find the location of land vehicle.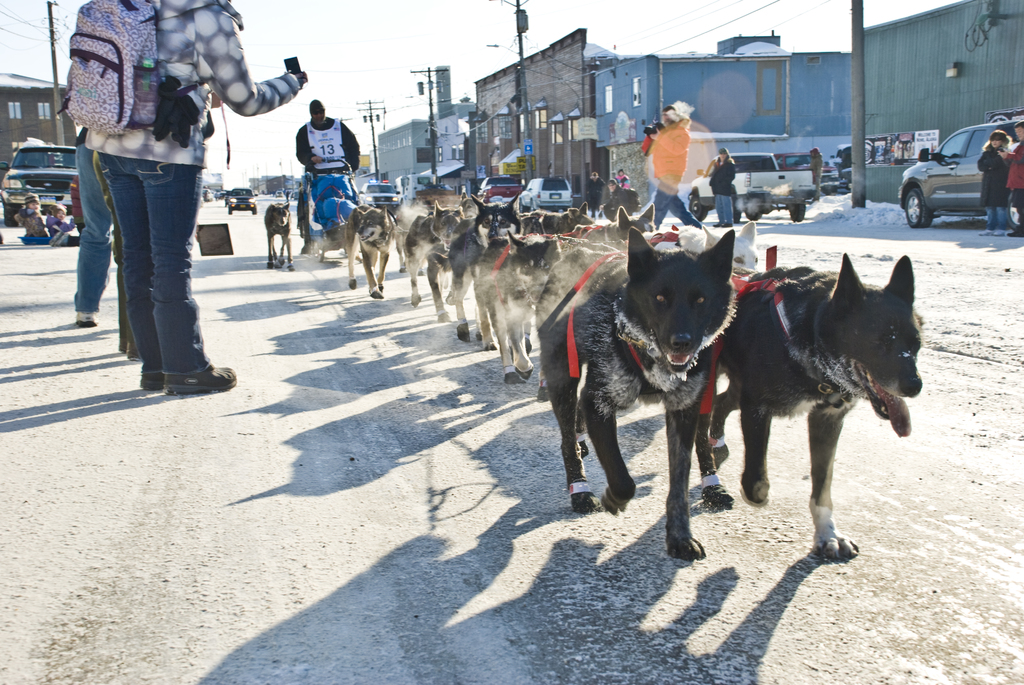
Location: (893, 114, 1020, 227).
